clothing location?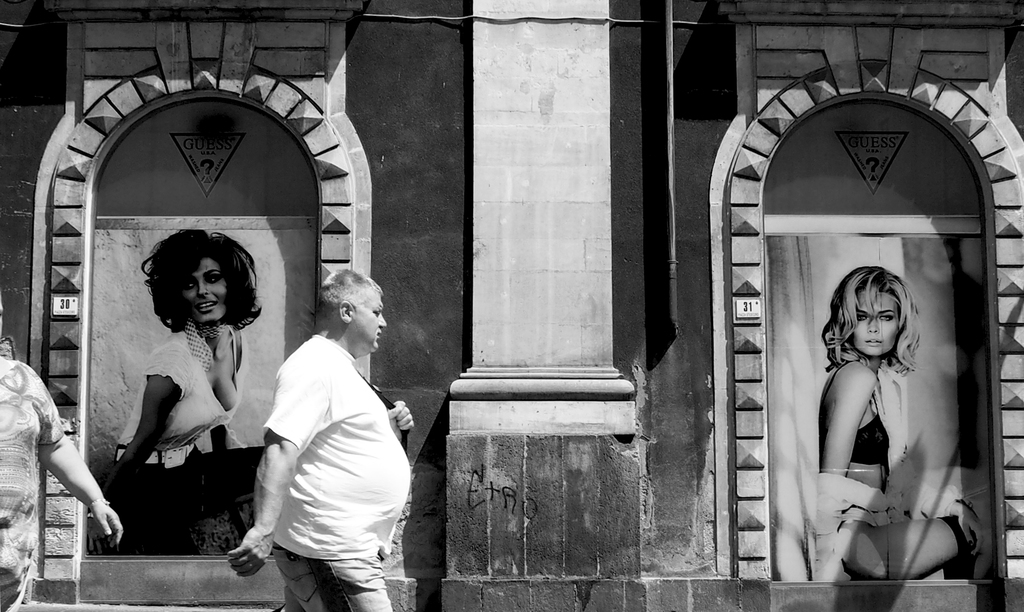
237/296/404/593
